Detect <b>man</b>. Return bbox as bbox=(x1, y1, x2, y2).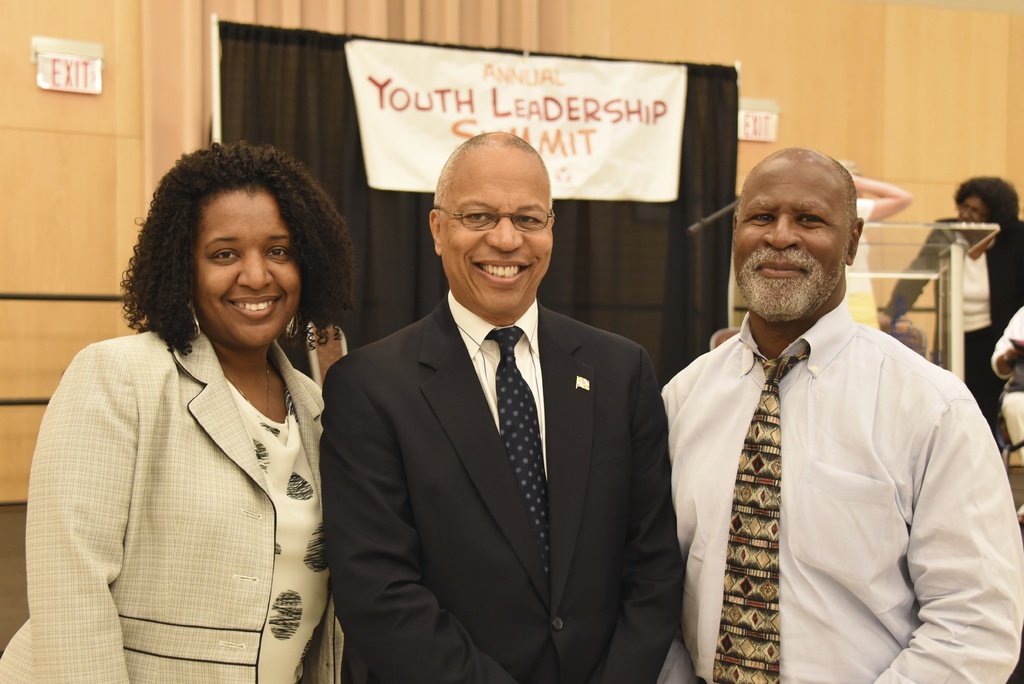
bbox=(323, 129, 686, 683).
